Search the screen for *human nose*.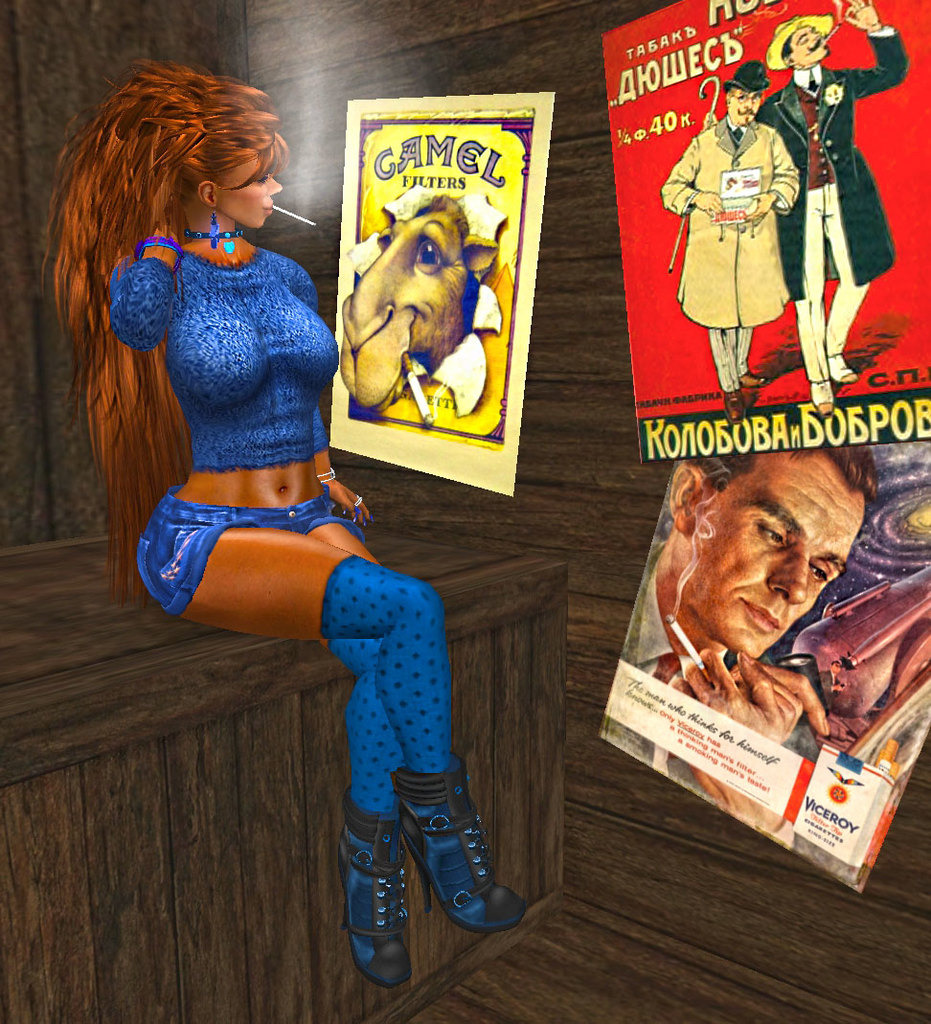
Found at 809:34:823:44.
